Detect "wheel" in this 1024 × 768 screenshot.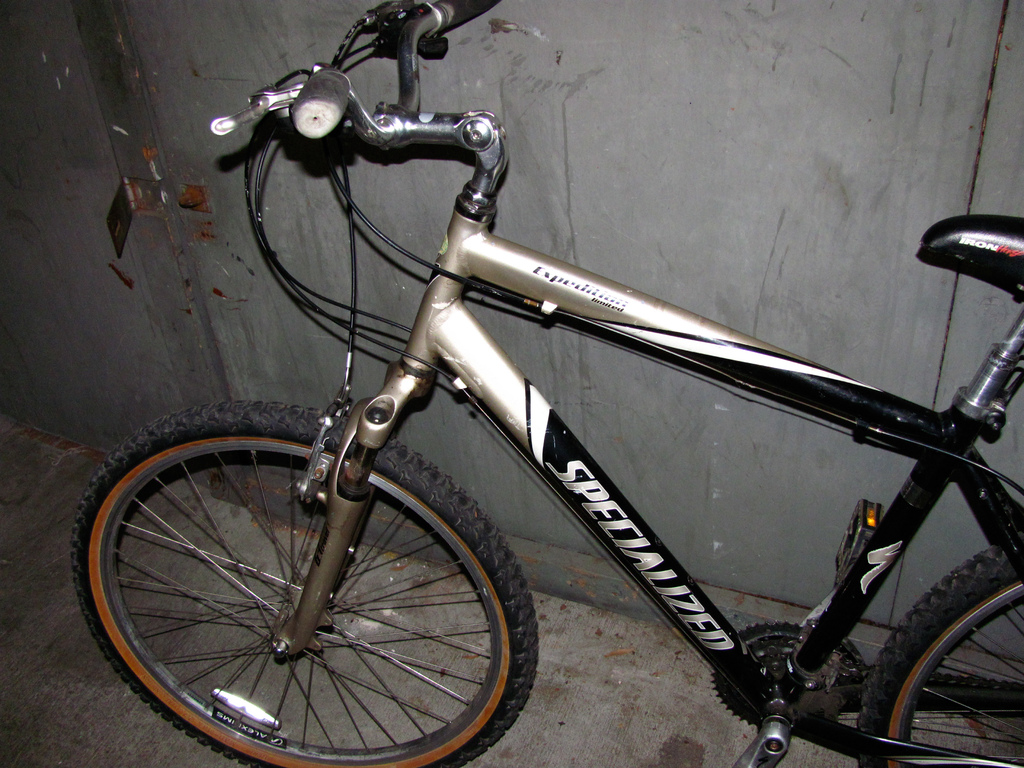
Detection: crop(73, 424, 531, 757).
